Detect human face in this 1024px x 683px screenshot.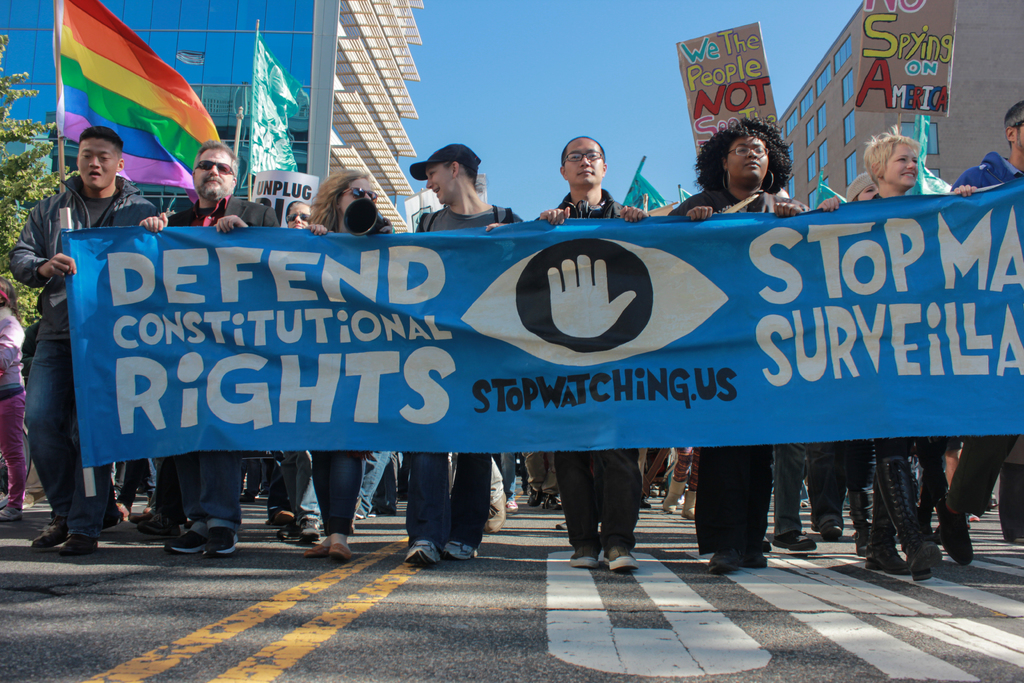
Detection: bbox=(427, 164, 456, 200).
